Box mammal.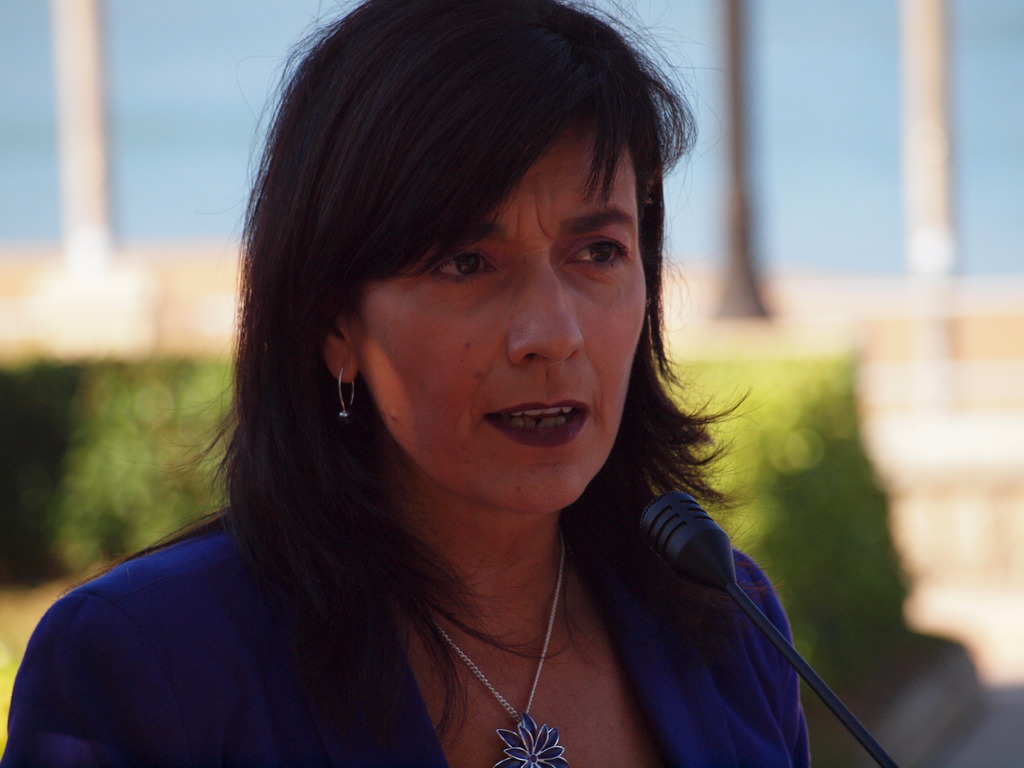
crop(12, 61, 879, 731).
